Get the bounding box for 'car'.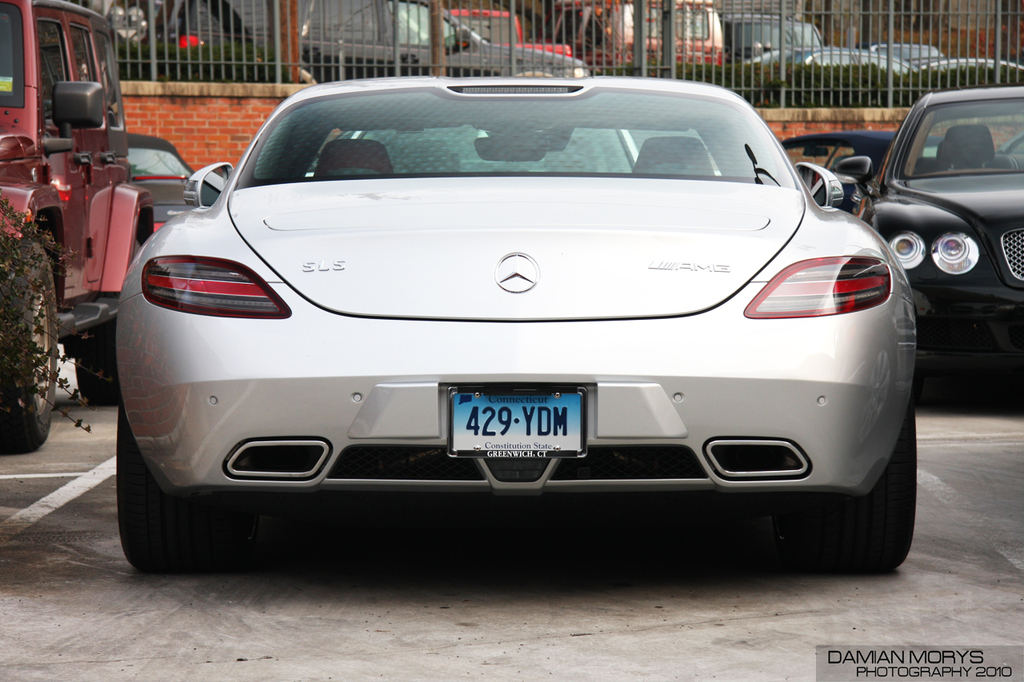
box(910, 54, 1023, 108).
